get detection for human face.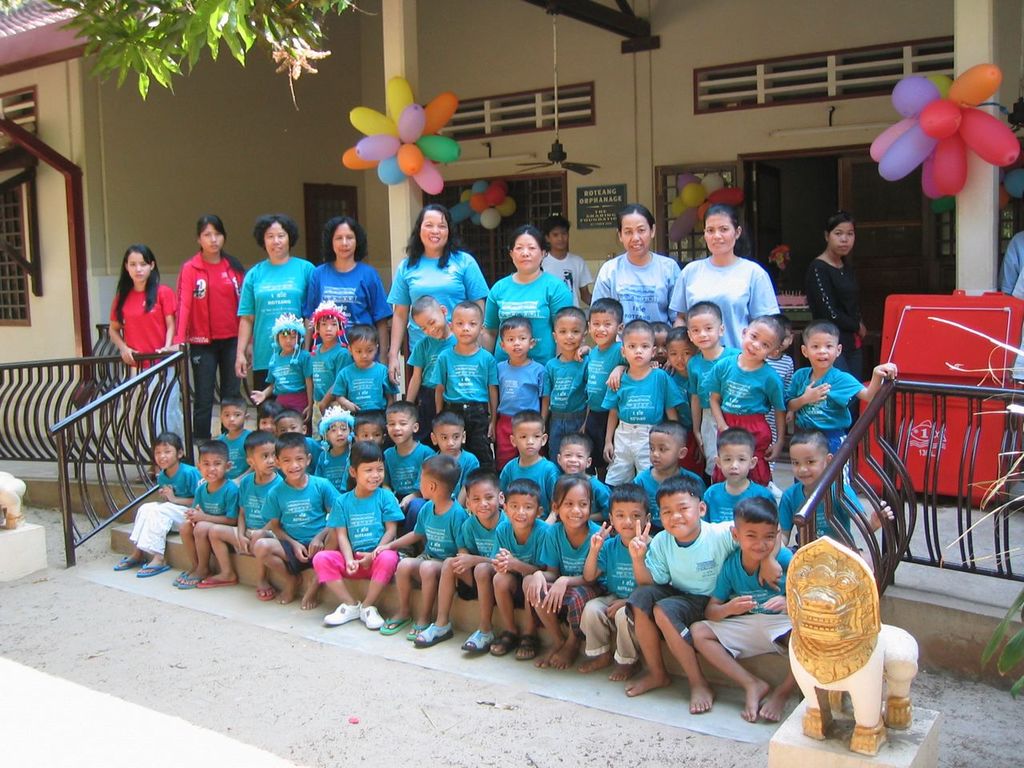
Detection: [left=434, top=425, right=463, bottom=453].
